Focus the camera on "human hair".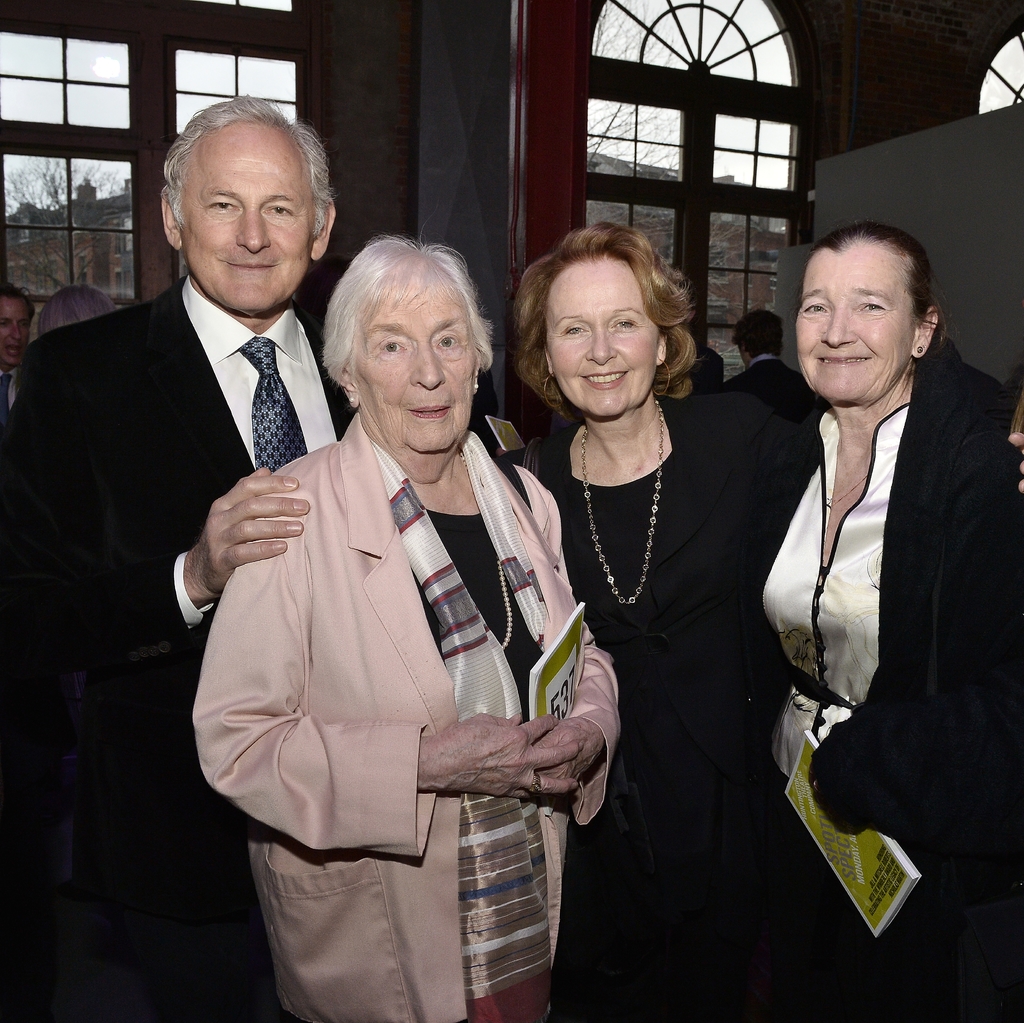
Focus region: region(160, 94, 331, 275).
